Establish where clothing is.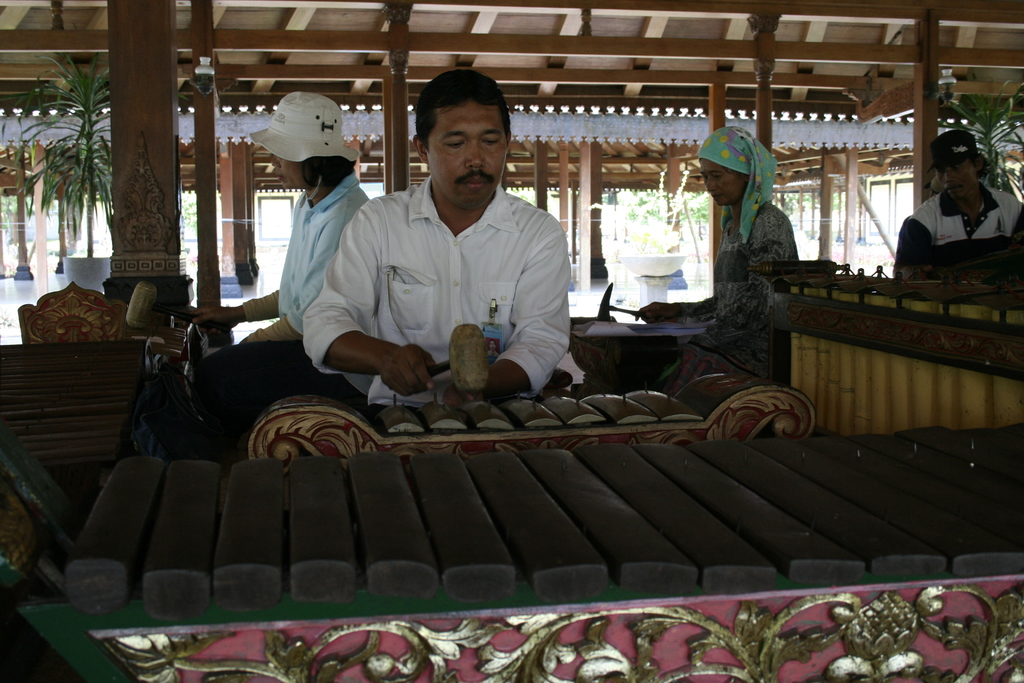
Established at l=673, t=125, r=800, b=377.
